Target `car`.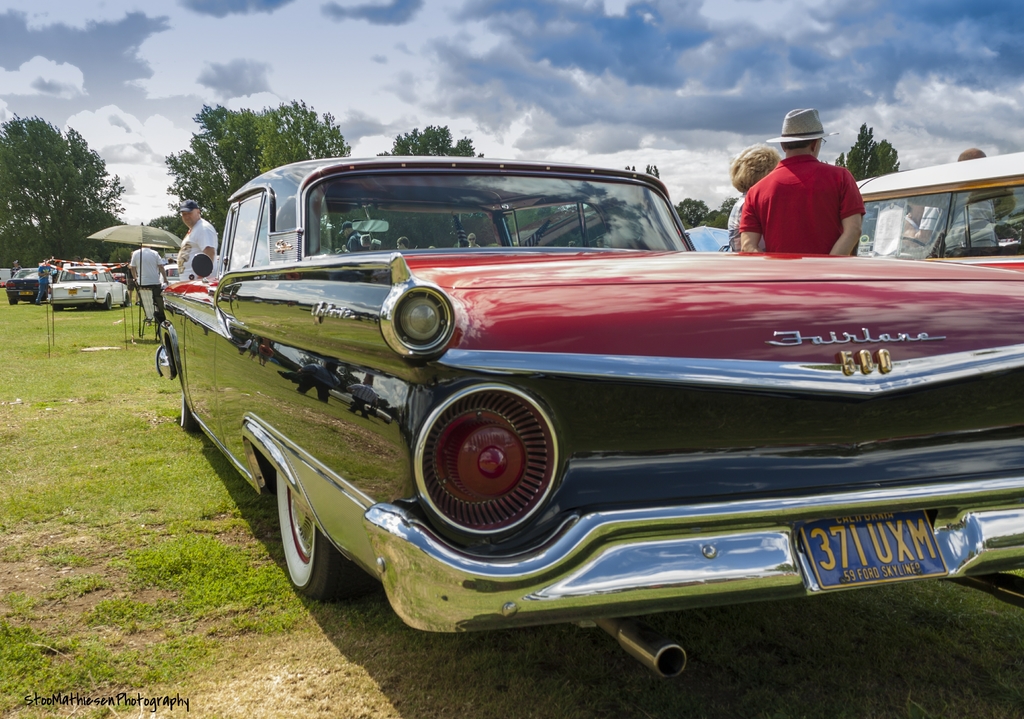
Target region: detection(859, 152, 1023, 257).
